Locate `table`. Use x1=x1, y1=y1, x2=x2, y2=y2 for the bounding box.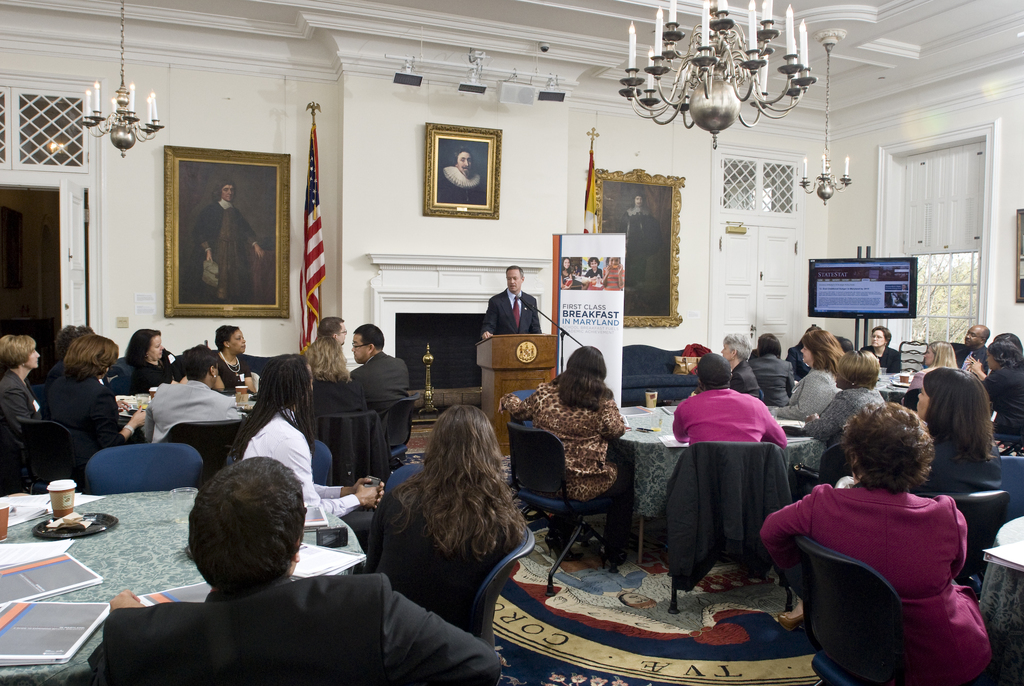
x1=0, y1=489, x2=361, y2=685.
